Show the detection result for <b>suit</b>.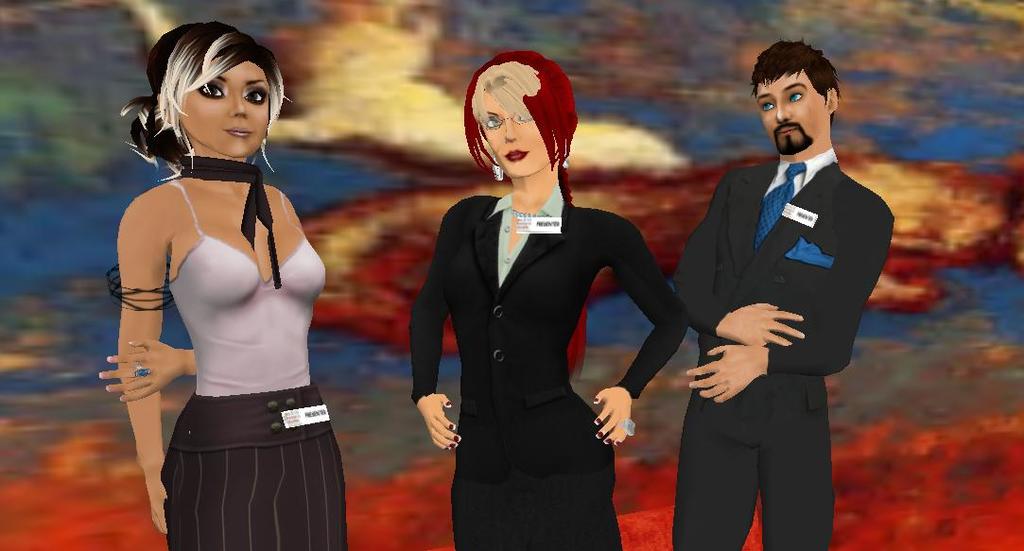
(666,63,878,533).
